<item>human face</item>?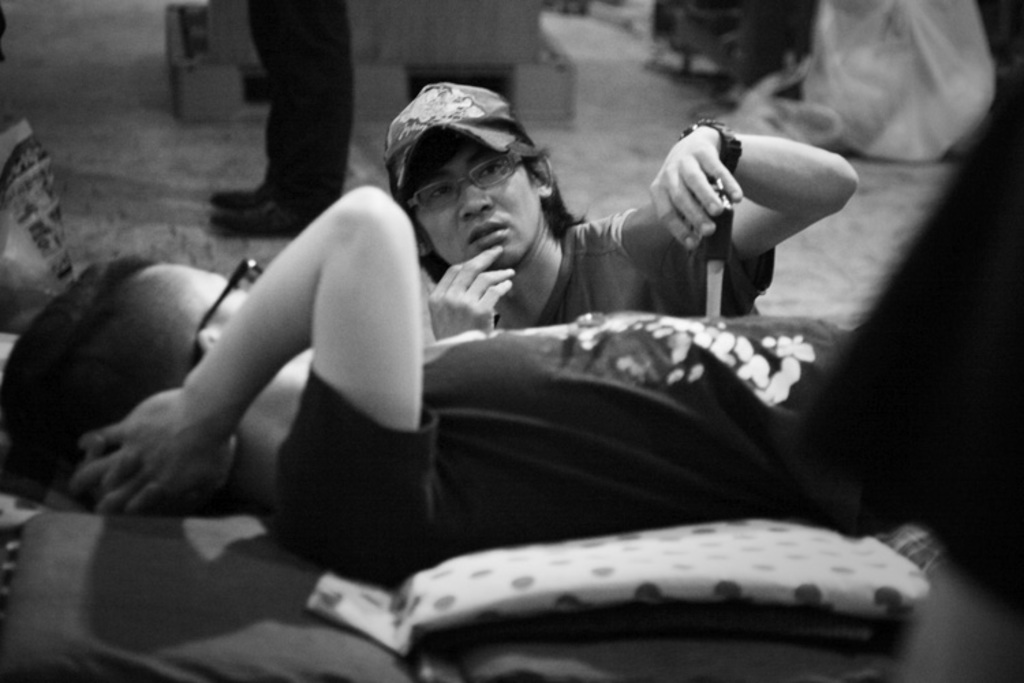
(410,145,537,270)
